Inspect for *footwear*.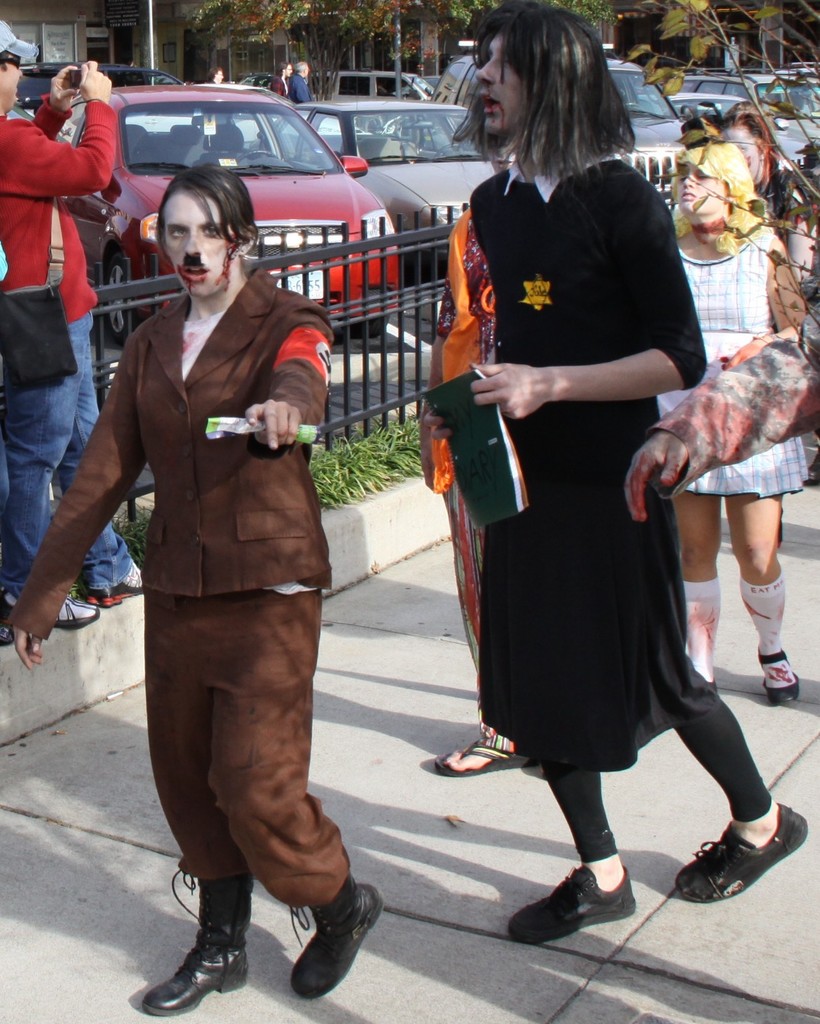
Inspection: x1=427, y1=737, x2=541, y2=770.
